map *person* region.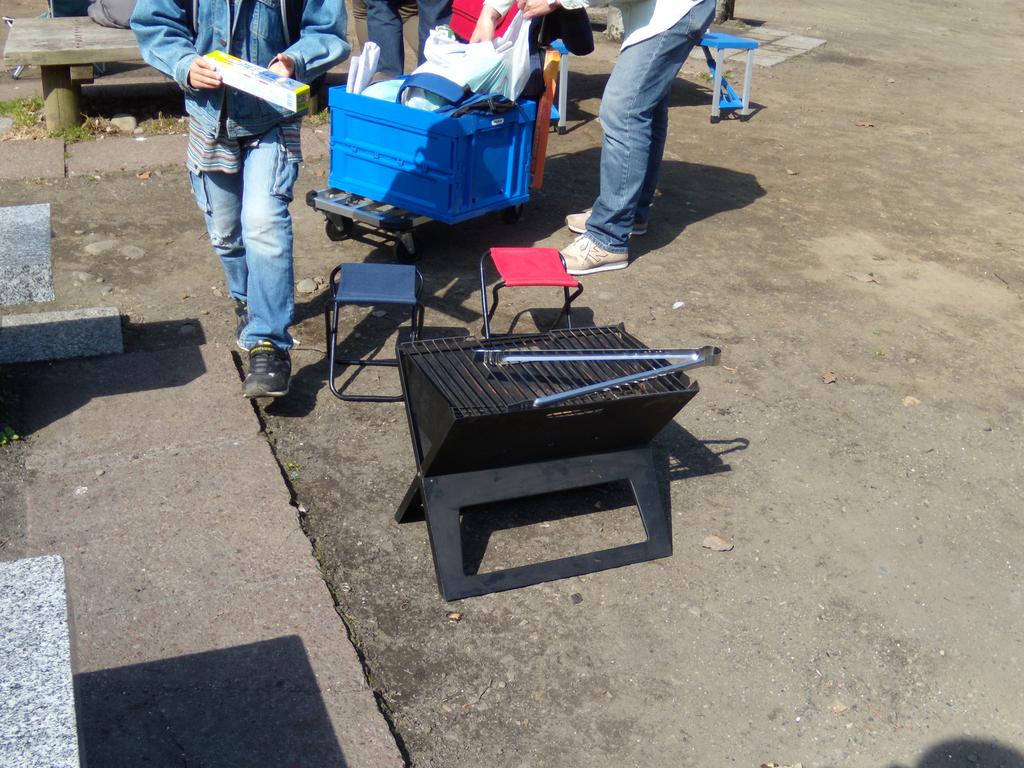
Mapped to bbox(466, 0, 720, 275).
